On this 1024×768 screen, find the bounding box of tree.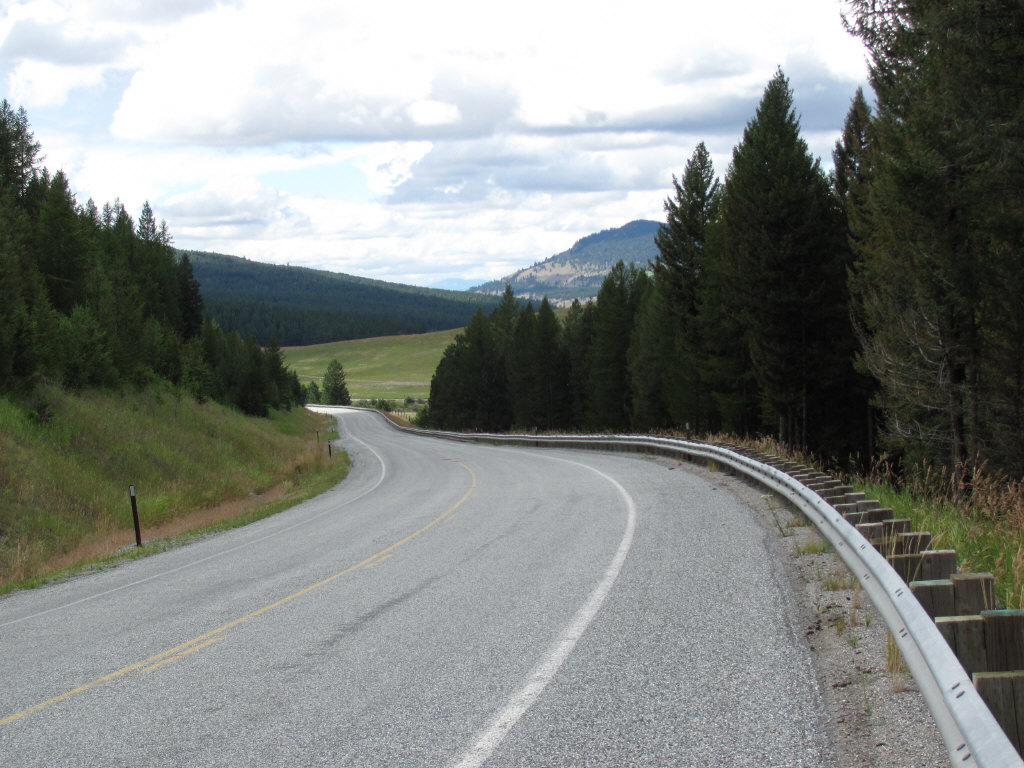
Bounding box: x1=151, y1=213, x2=180, y2=386.
